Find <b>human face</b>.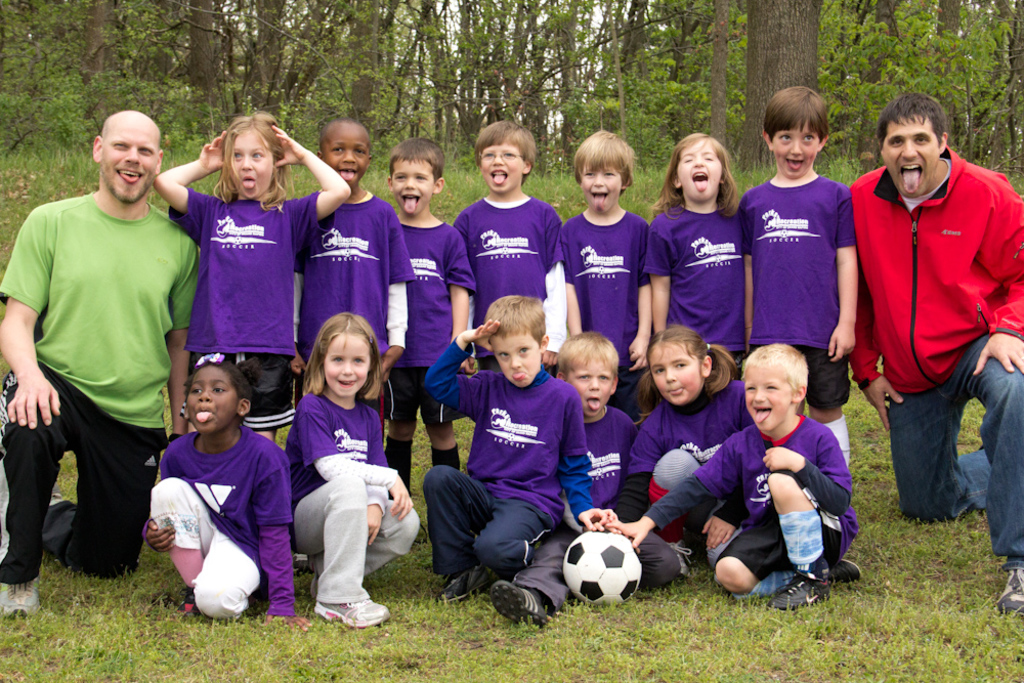
774, 128, 817, 181.
